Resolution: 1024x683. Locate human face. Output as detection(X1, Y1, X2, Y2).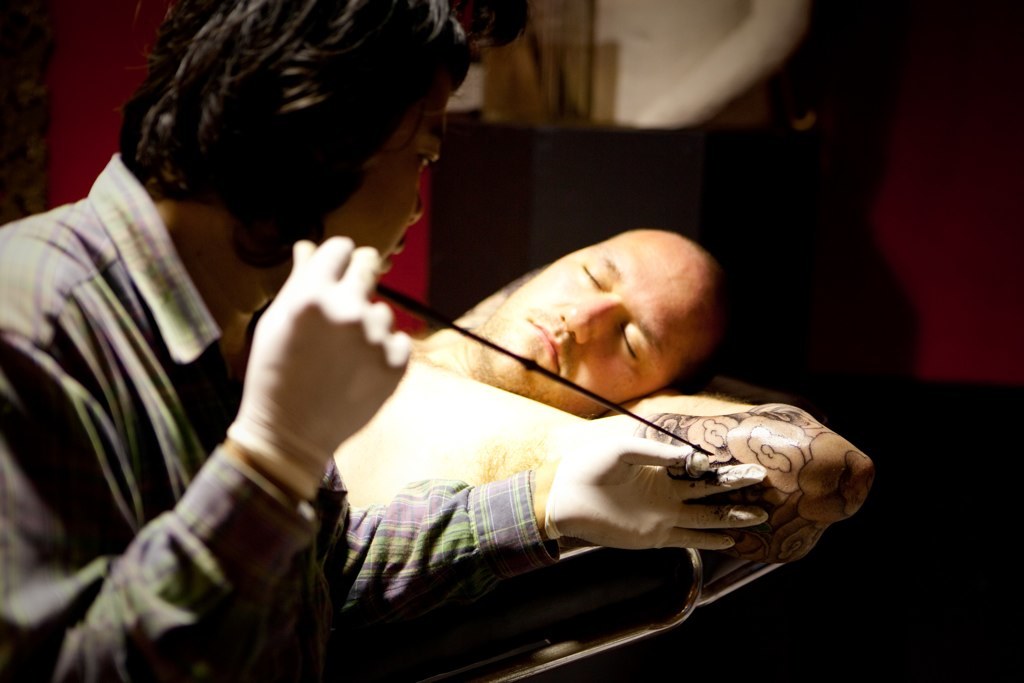
detection(339, 88, 453, 280).
